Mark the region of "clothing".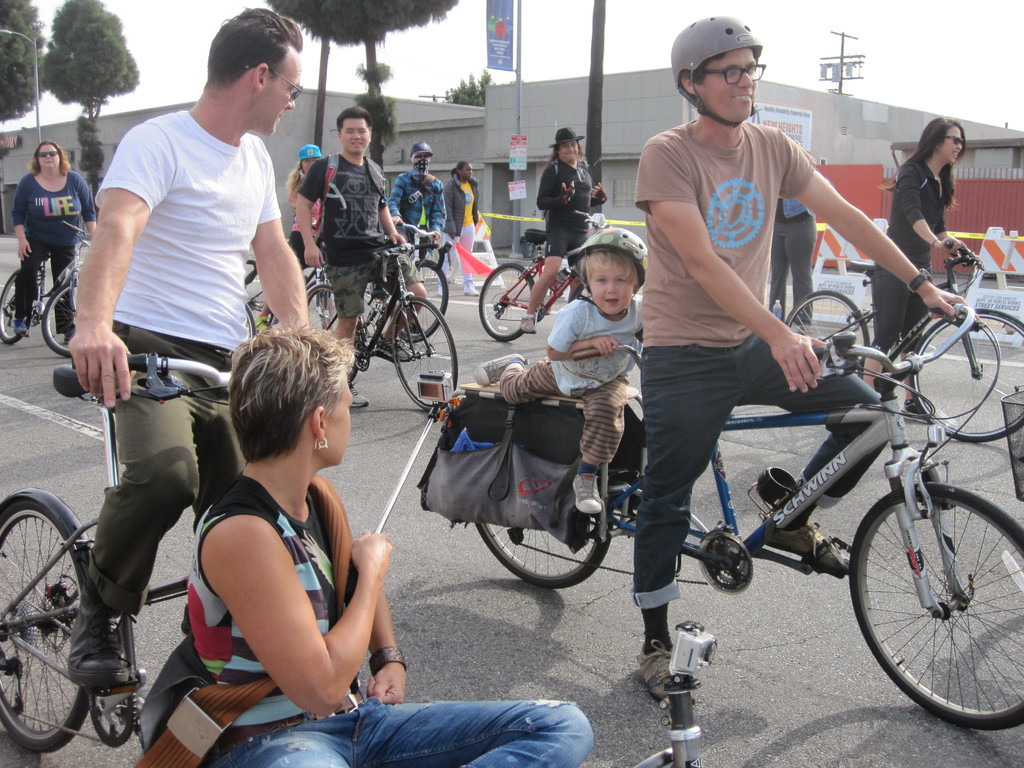
Region: pyautogui.locateOnScreen(494, 295, 644, 464).
